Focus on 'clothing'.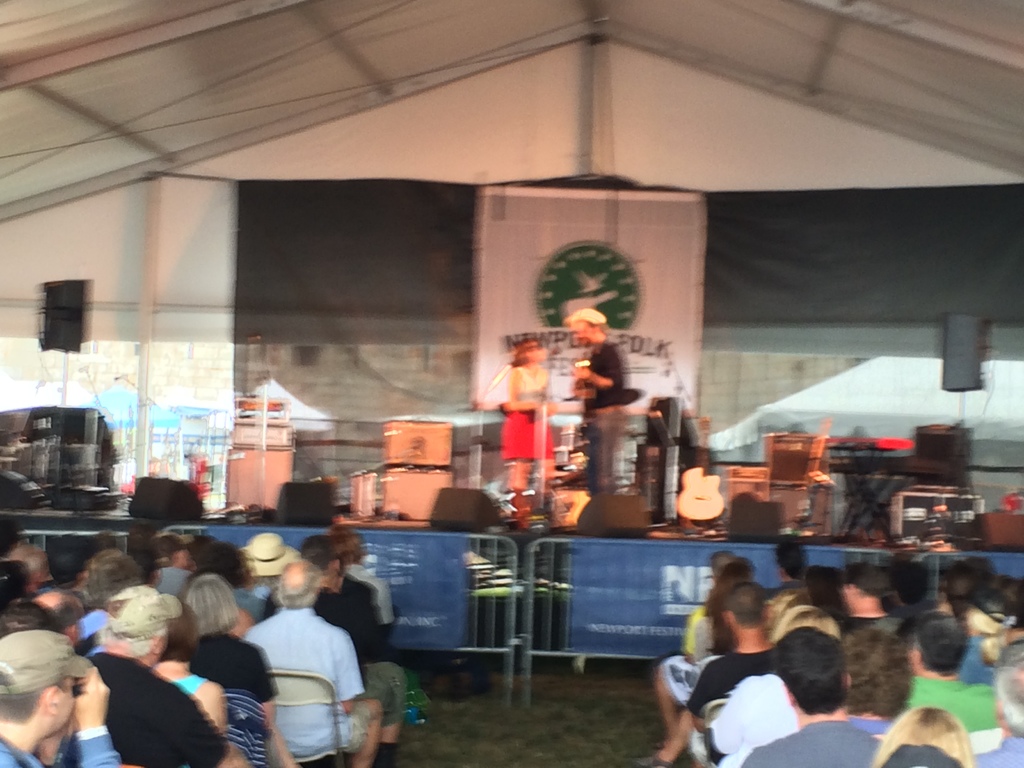
Focused at {"x1": 707, "y1": 678, "x2": 795, "y2": 767}.
